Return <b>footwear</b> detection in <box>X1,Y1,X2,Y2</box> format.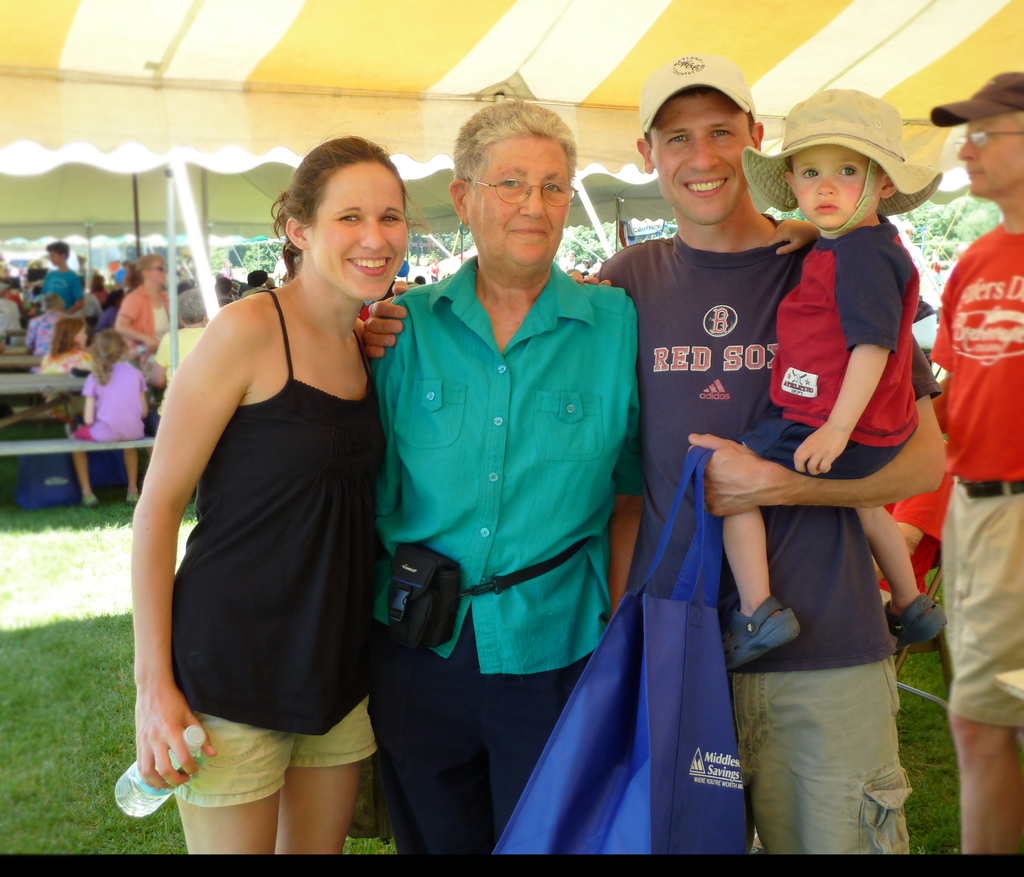
<box>81,491,97,511</box>.
